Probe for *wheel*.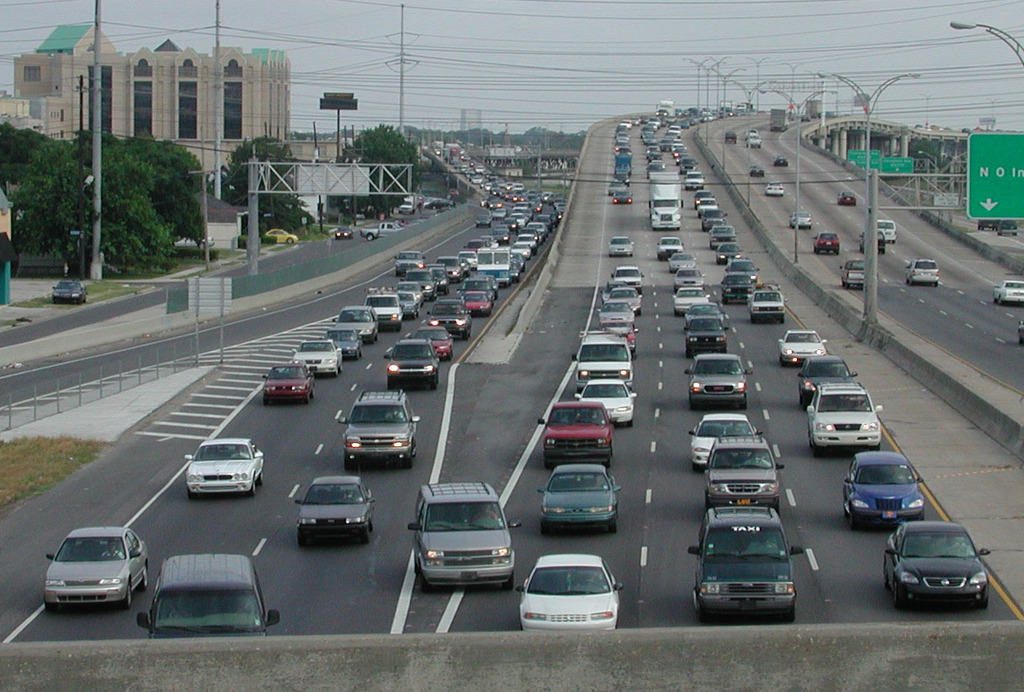
Probe result: box(786, 606, 796, 623).
